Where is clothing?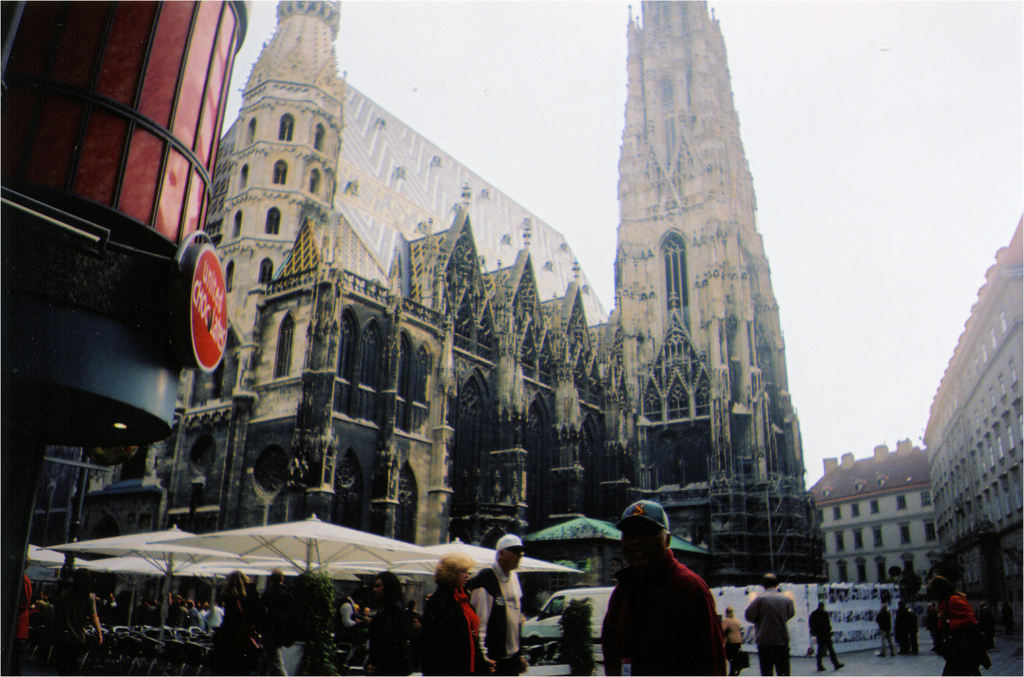
x1=422, y1=582, x2=488, y2=676.
